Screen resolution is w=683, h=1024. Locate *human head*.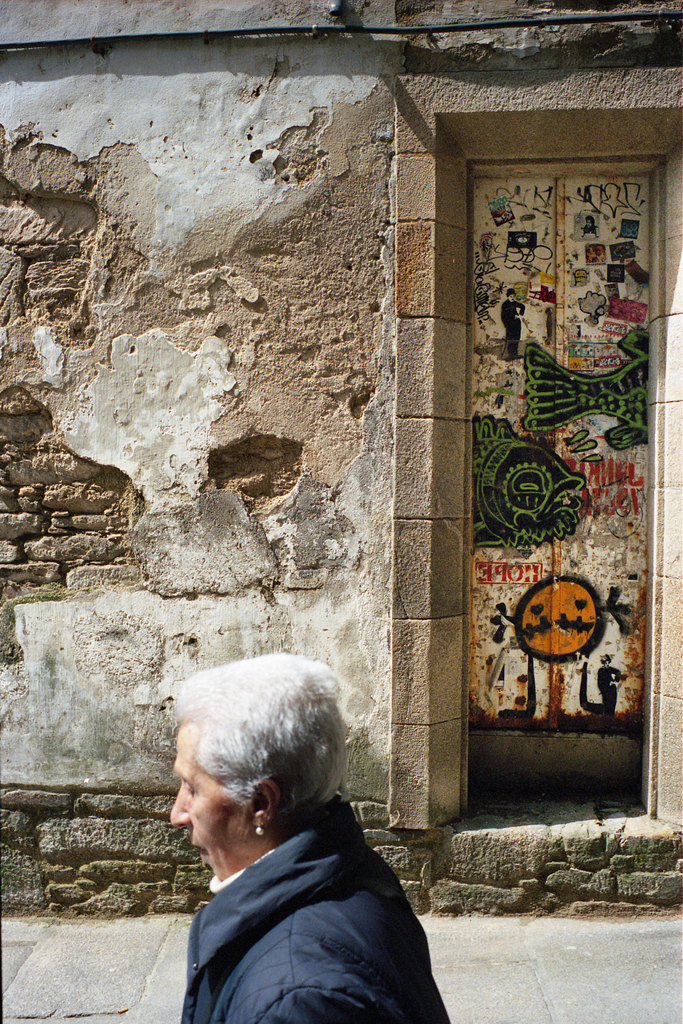
(left=623, top=267, right=645, bottom=305).
